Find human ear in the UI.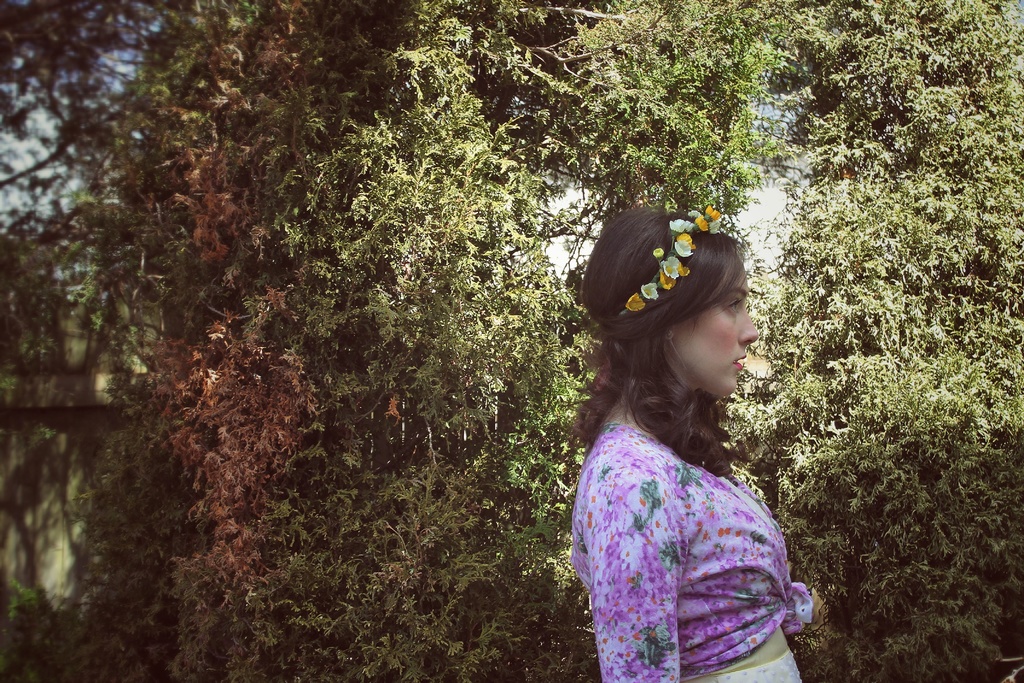
UI element at Rect(662, 321, 675, 338).
